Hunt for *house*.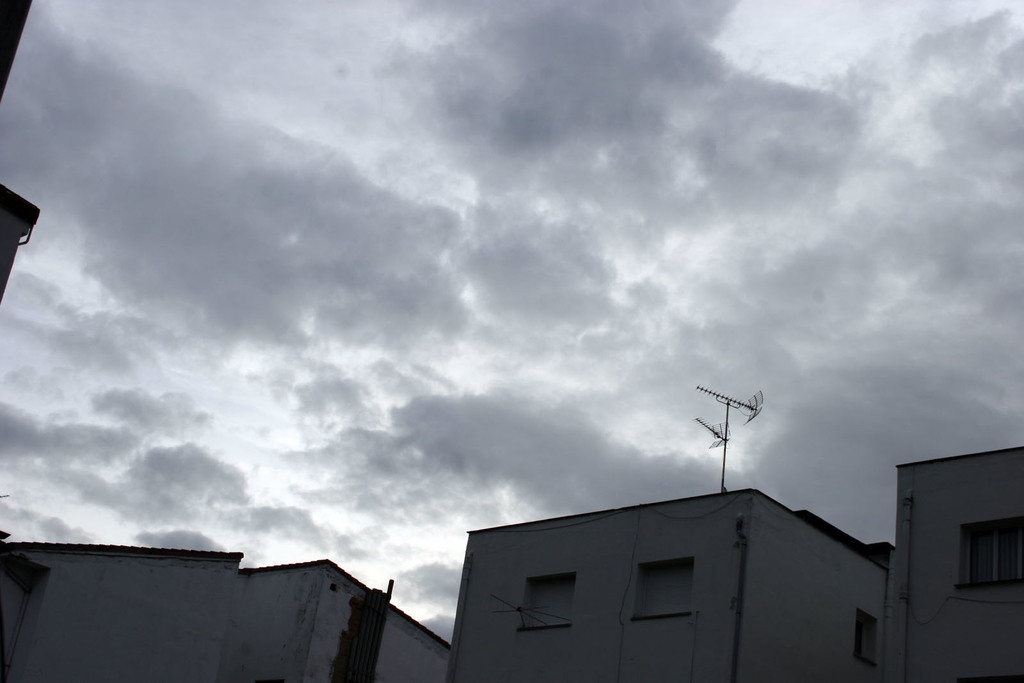
Hunted down at box(4, 522, 466, 682).
